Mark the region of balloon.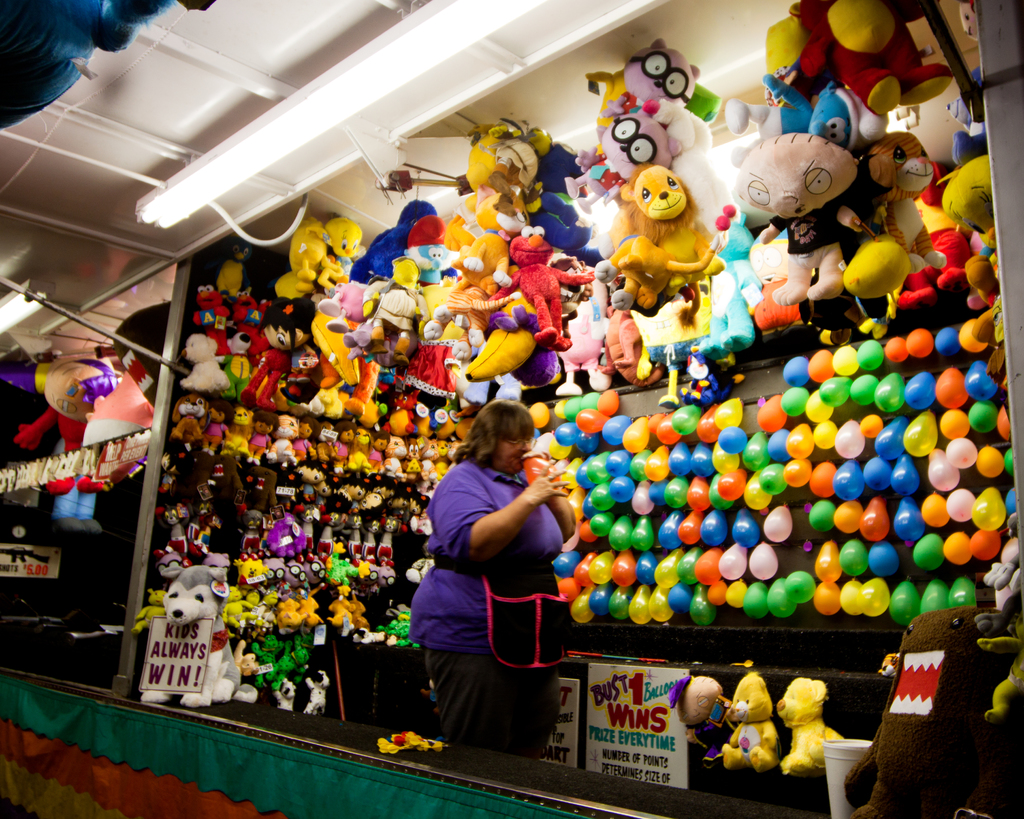
Region: crop(712, 447, 737, 470).
